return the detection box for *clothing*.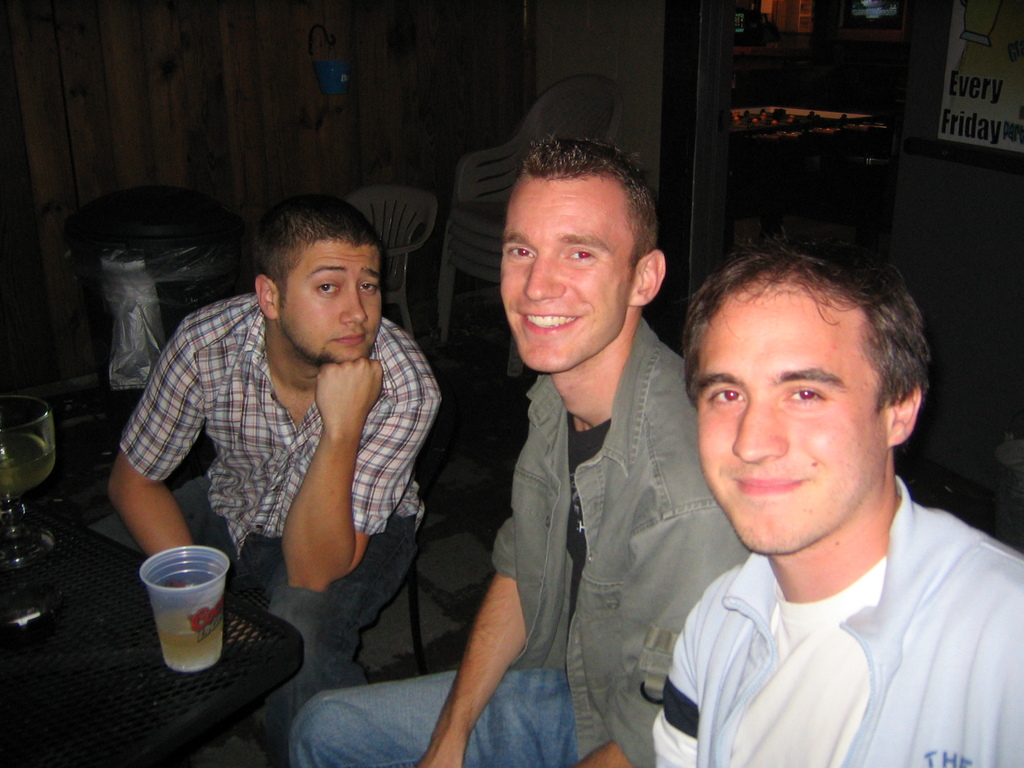
618,424,1016,762.
